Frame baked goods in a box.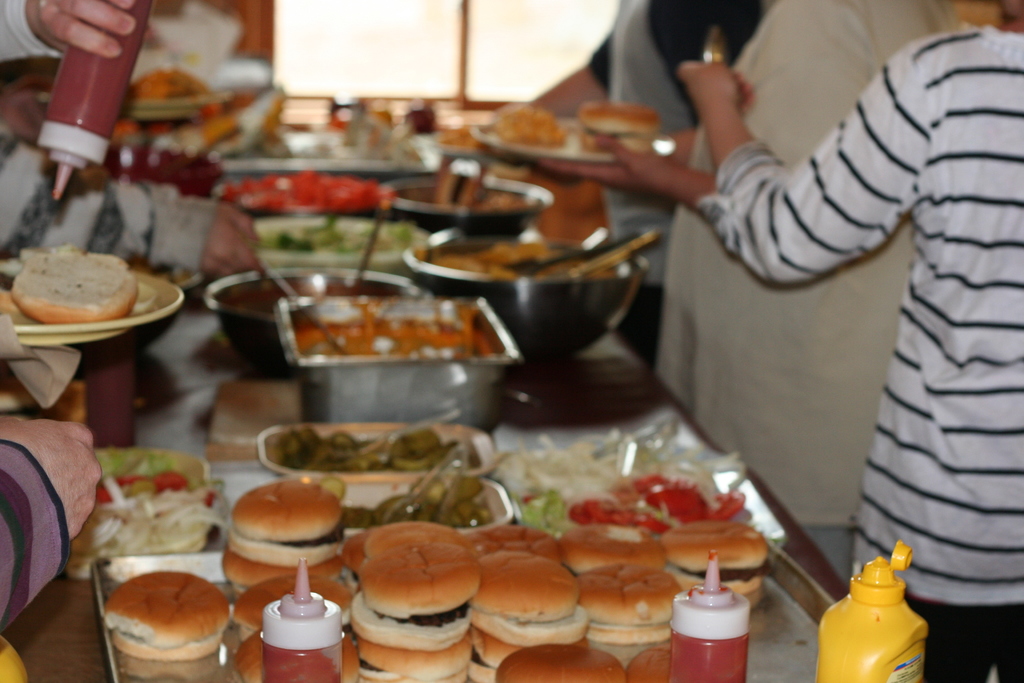
475, 551, 579, 622.
